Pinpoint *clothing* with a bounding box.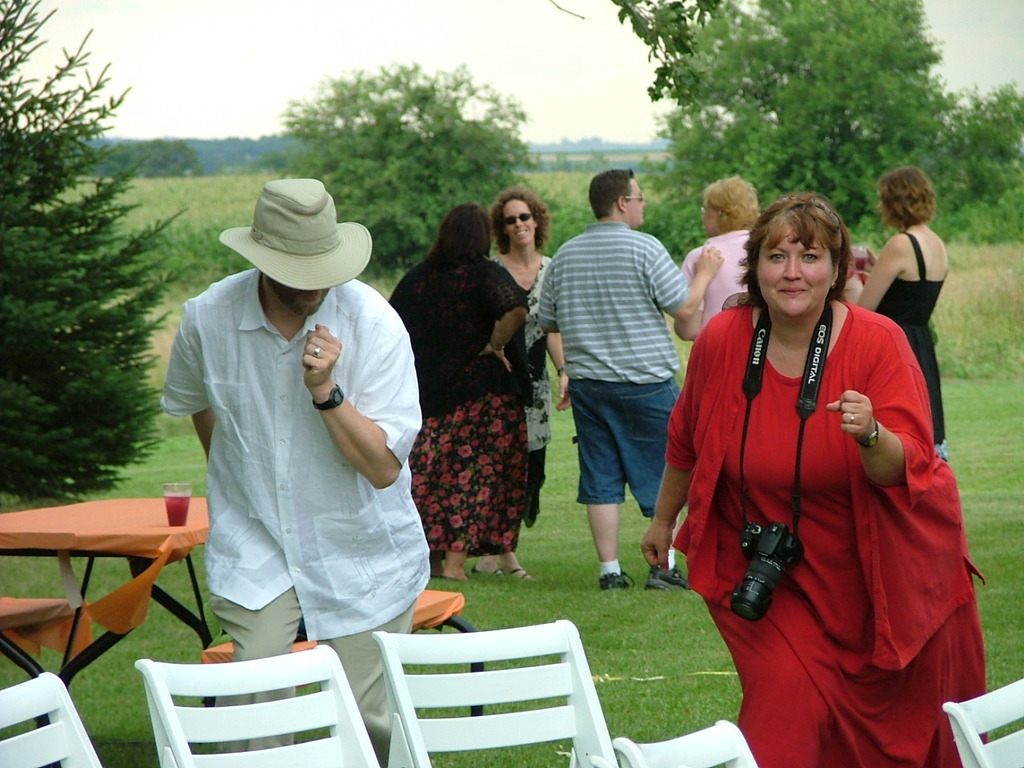
BBox(482, 255, 562, 525).
